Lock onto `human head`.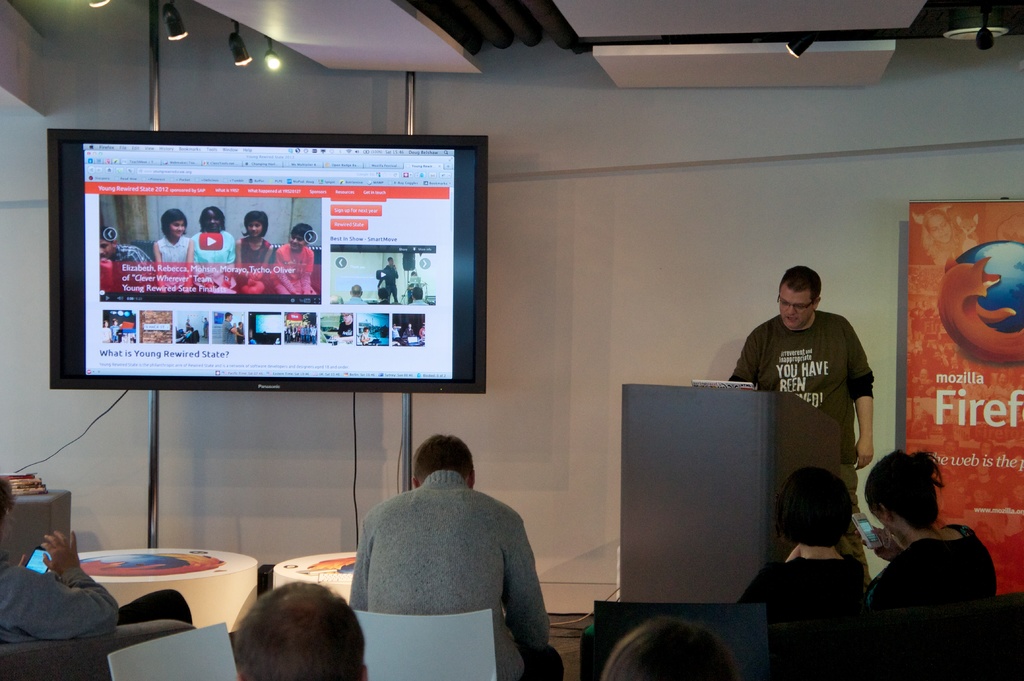
Locked: select_region(97, 226, 116, 264).
